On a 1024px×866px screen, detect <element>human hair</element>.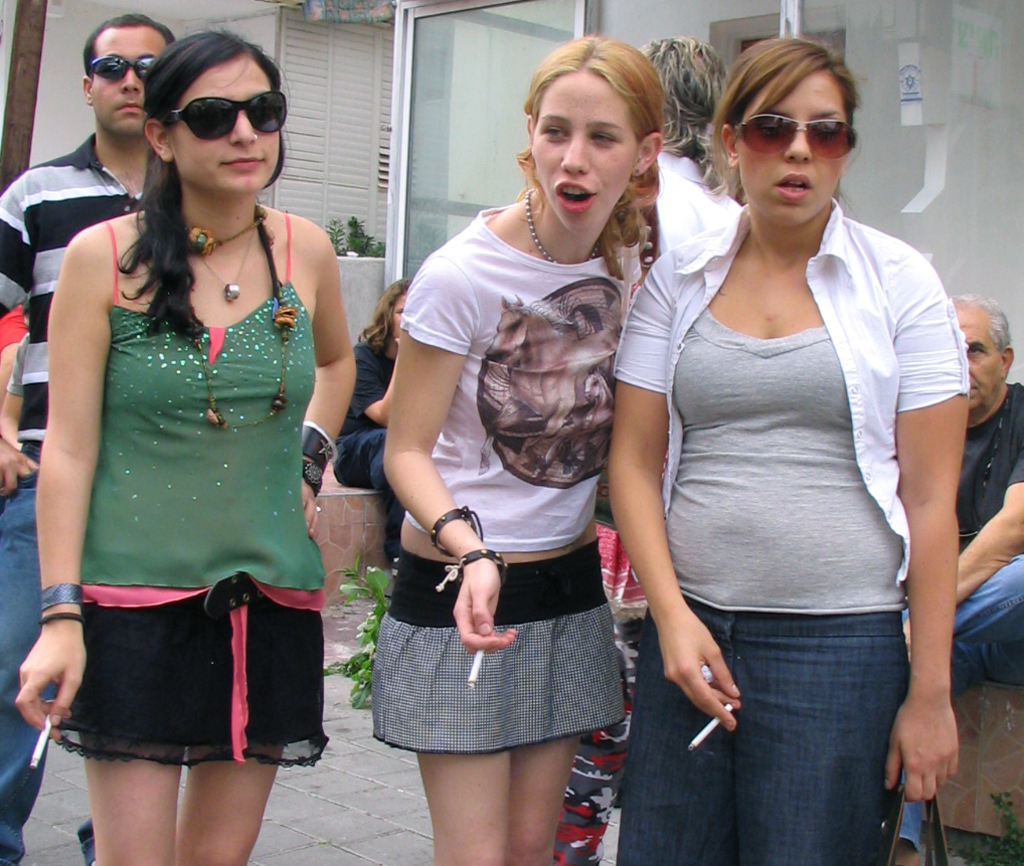
select_region(712, 33, 868, 228).
